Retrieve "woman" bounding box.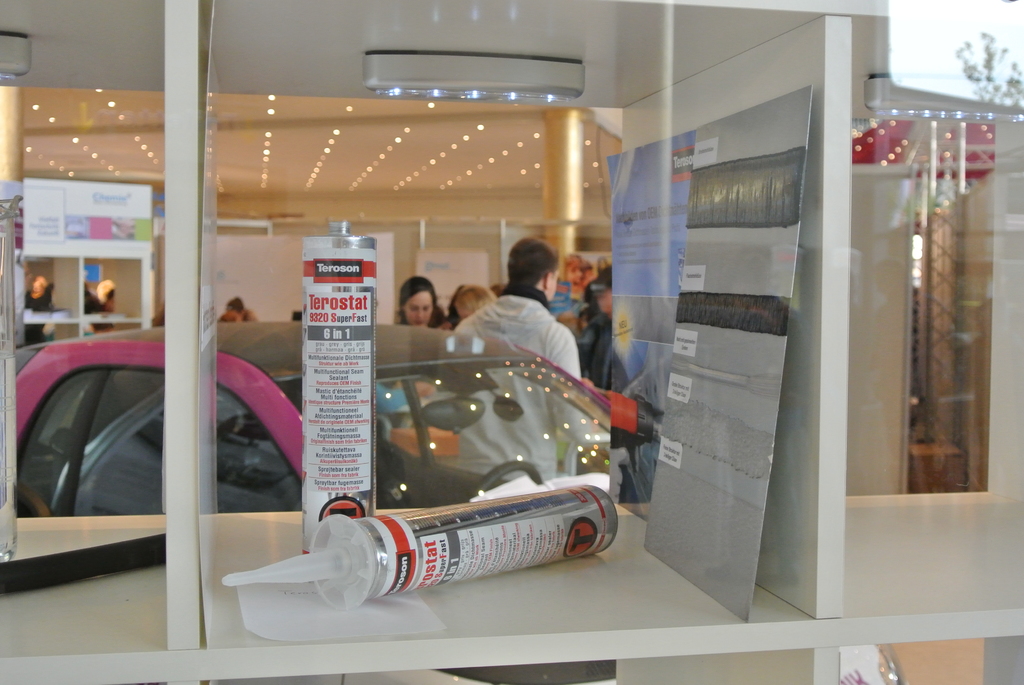
Bounding box: {"left": 392, "top": 278, "right": 445, "bottom": 329}.
